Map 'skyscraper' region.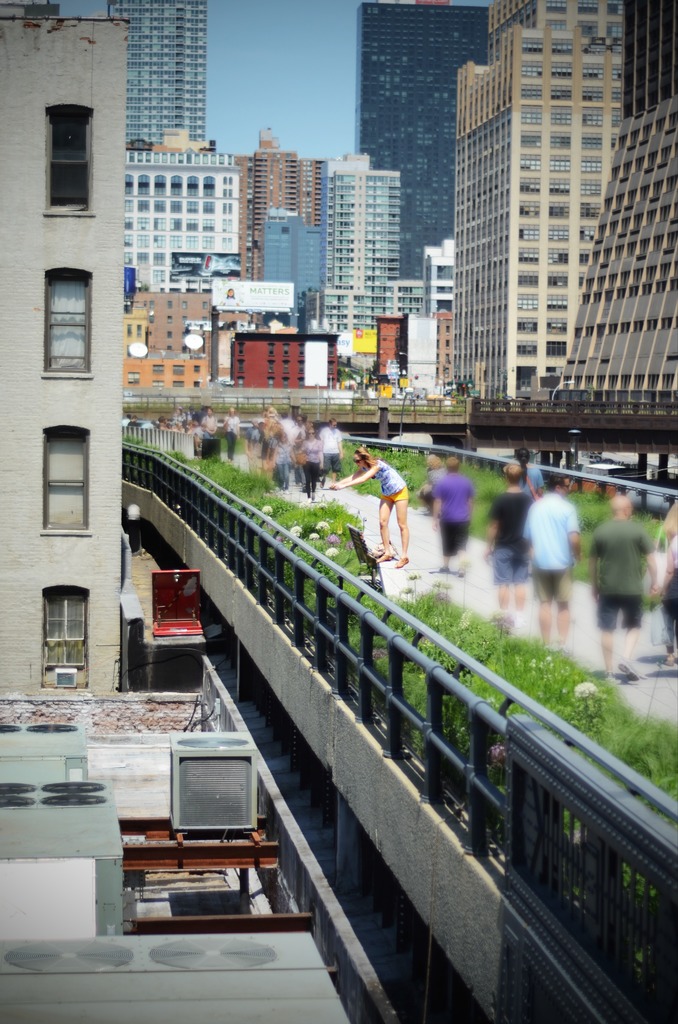
Mapped to 321 154 400 288.
